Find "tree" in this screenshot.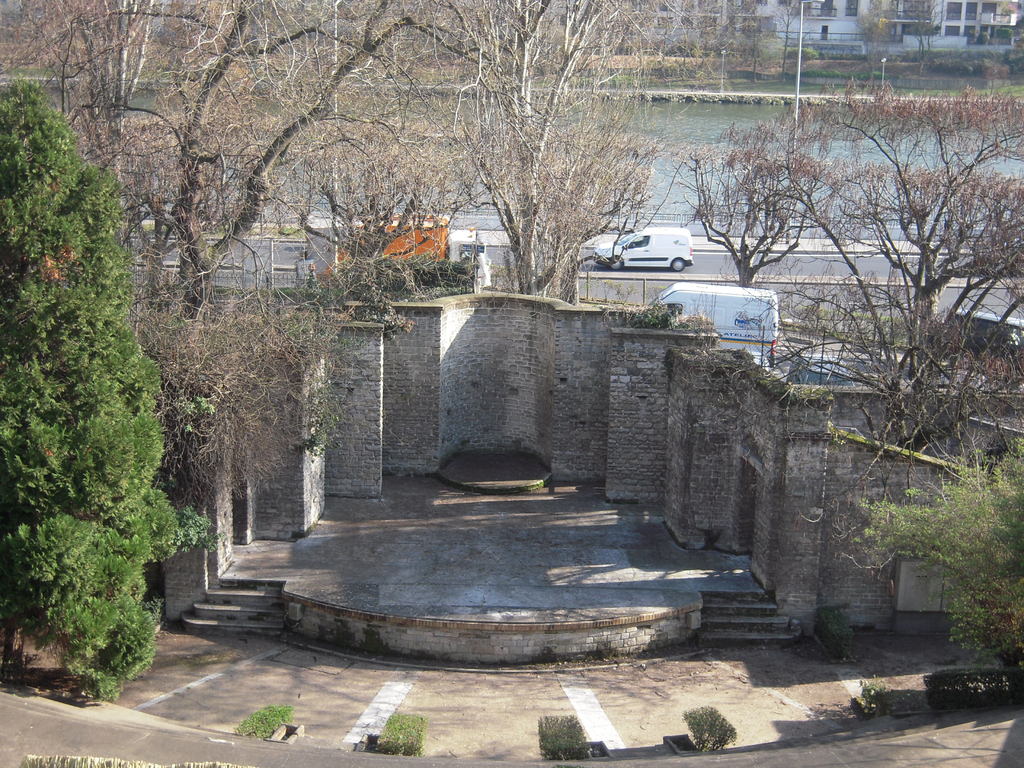
The bounding box for "tree" is 6:95:200:684.
